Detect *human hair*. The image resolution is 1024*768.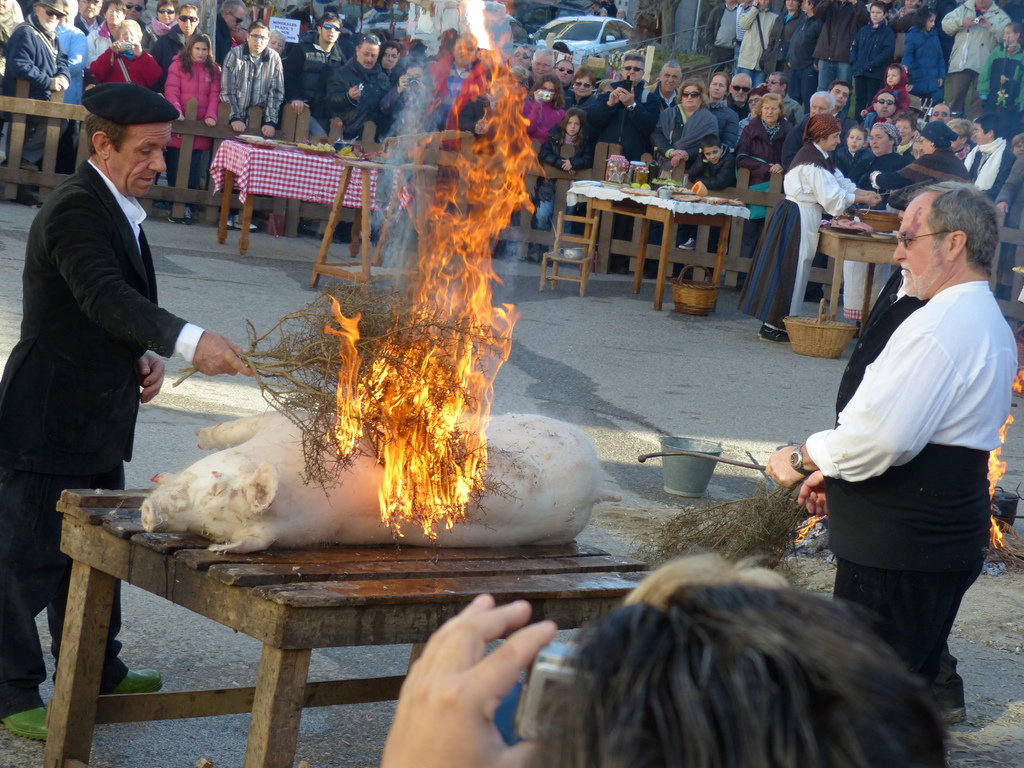
locate(319, 9, 342, 30).
